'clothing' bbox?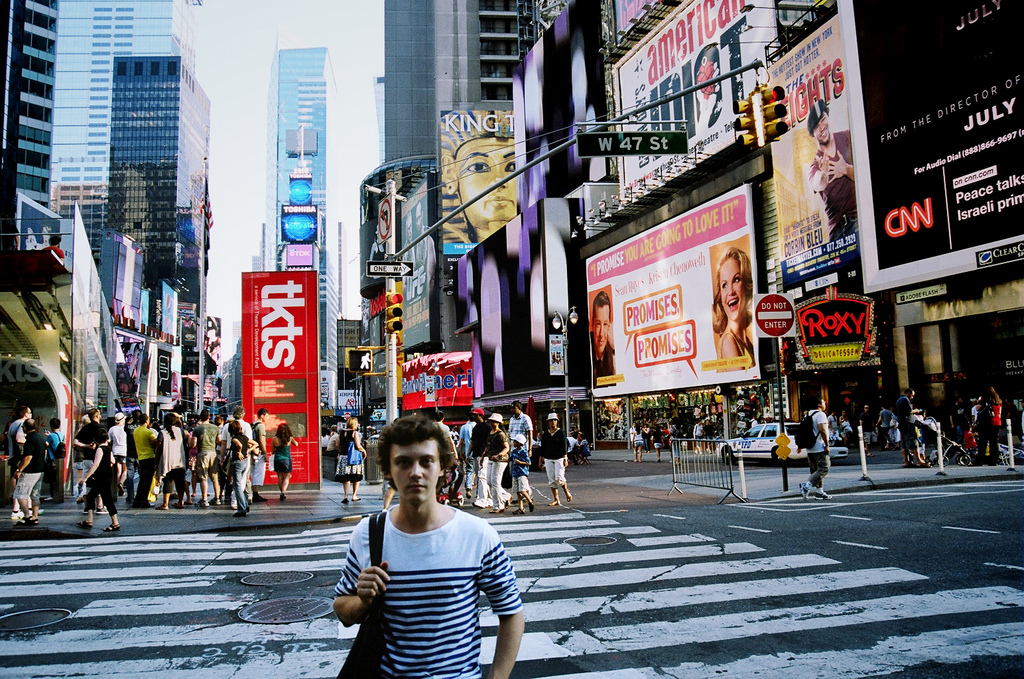
{"left": 333, "top": 481, "right": 532, "bottom": 670}
